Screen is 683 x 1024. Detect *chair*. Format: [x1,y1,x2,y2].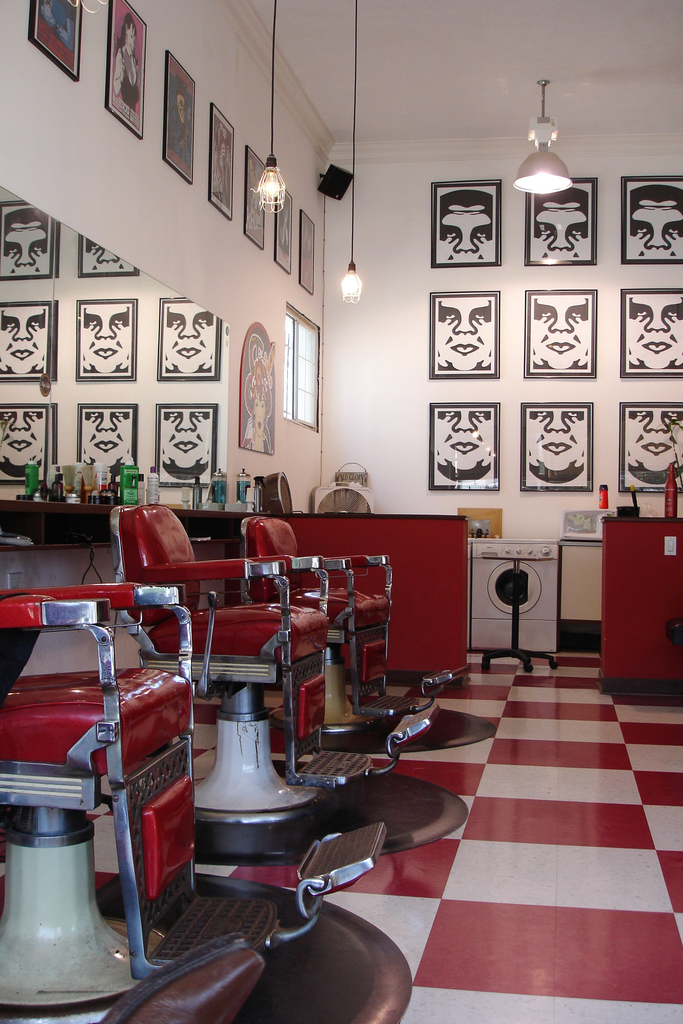
[236,517,466,739].
